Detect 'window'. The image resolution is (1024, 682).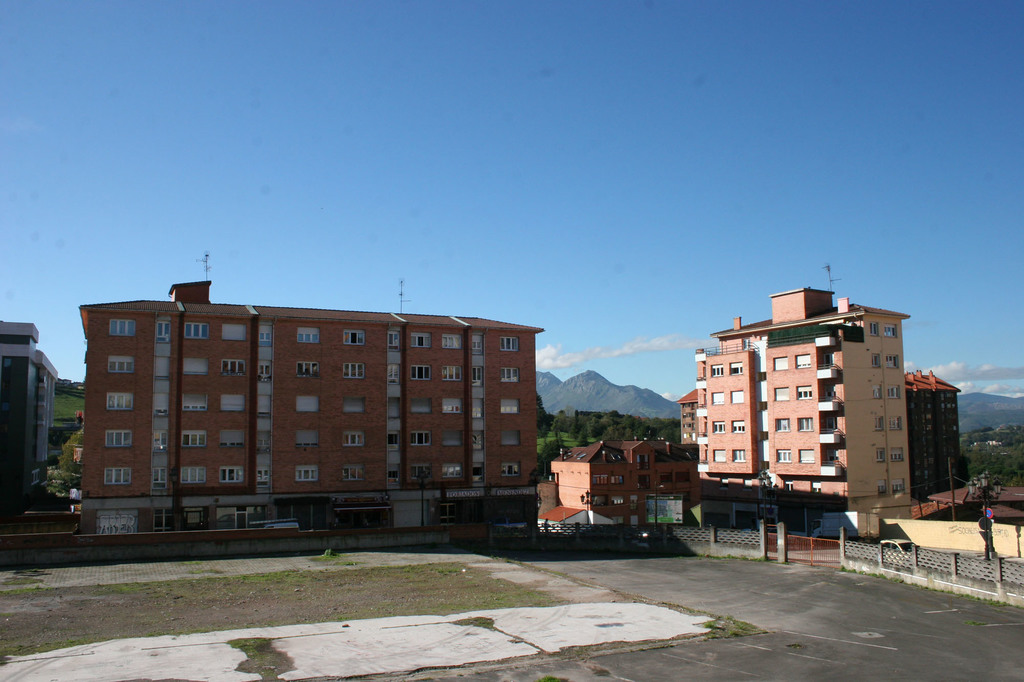
<box>104,470,128,486</box>.
